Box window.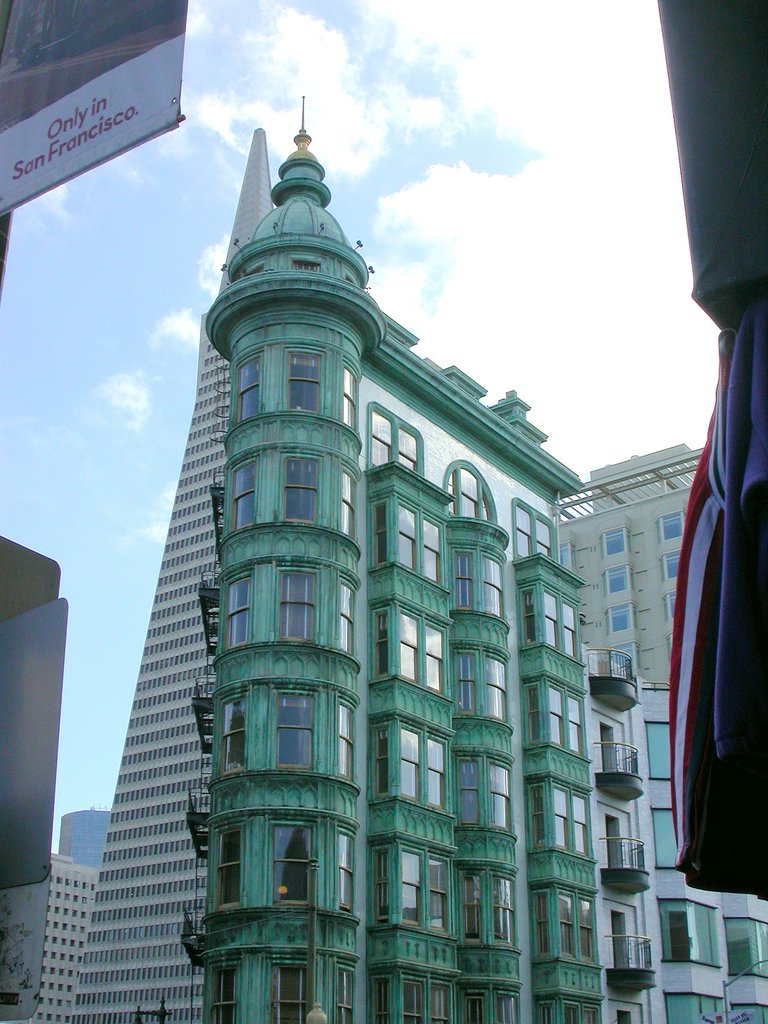
606:572:627:596.
